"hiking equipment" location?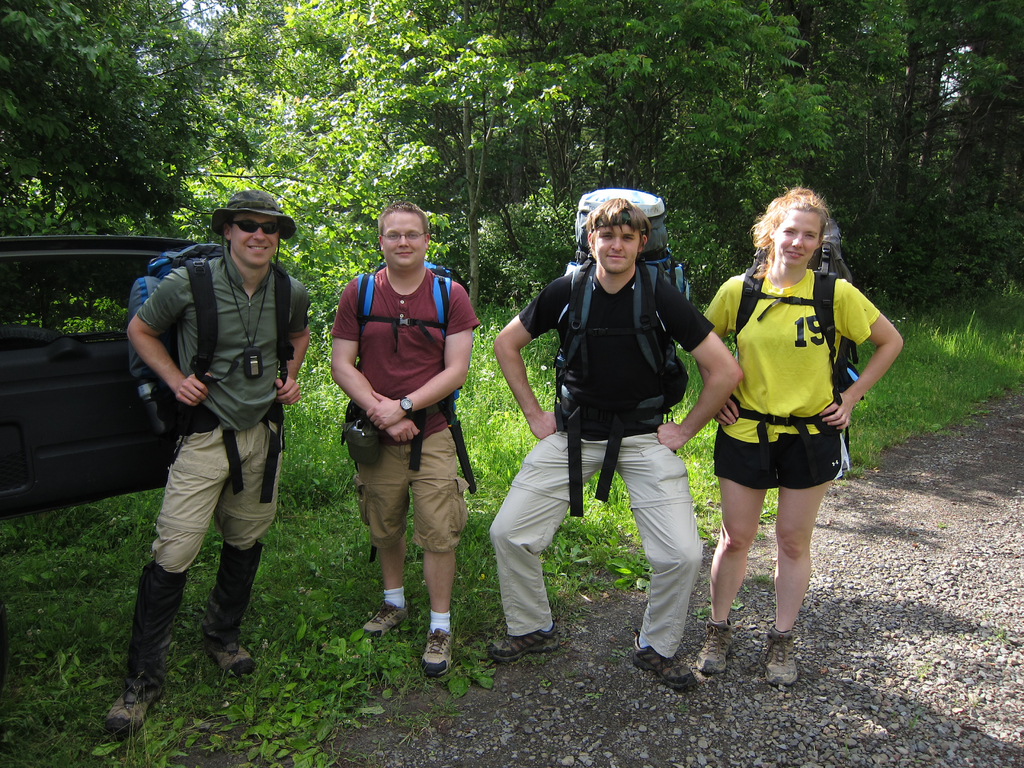
<region>109, 676, 166, 742</region>
